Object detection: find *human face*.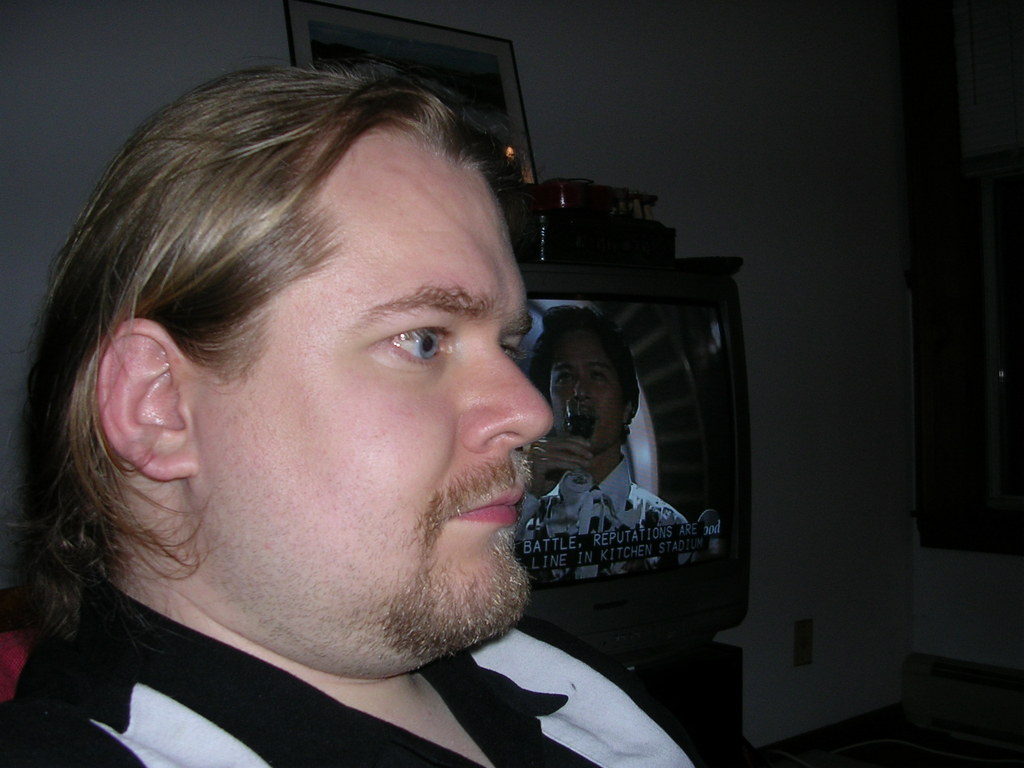
{"left": 195, "top": 127, "right": 551, "bottom": 659}.
